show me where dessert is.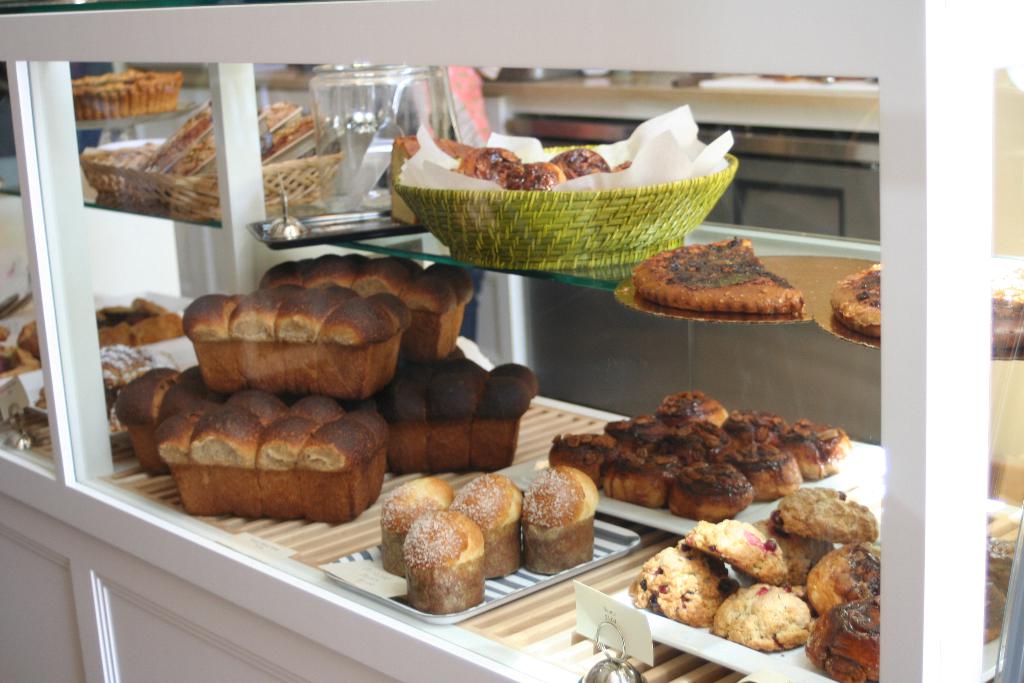
dessert is at Rect(538, 422, 634, 480).
